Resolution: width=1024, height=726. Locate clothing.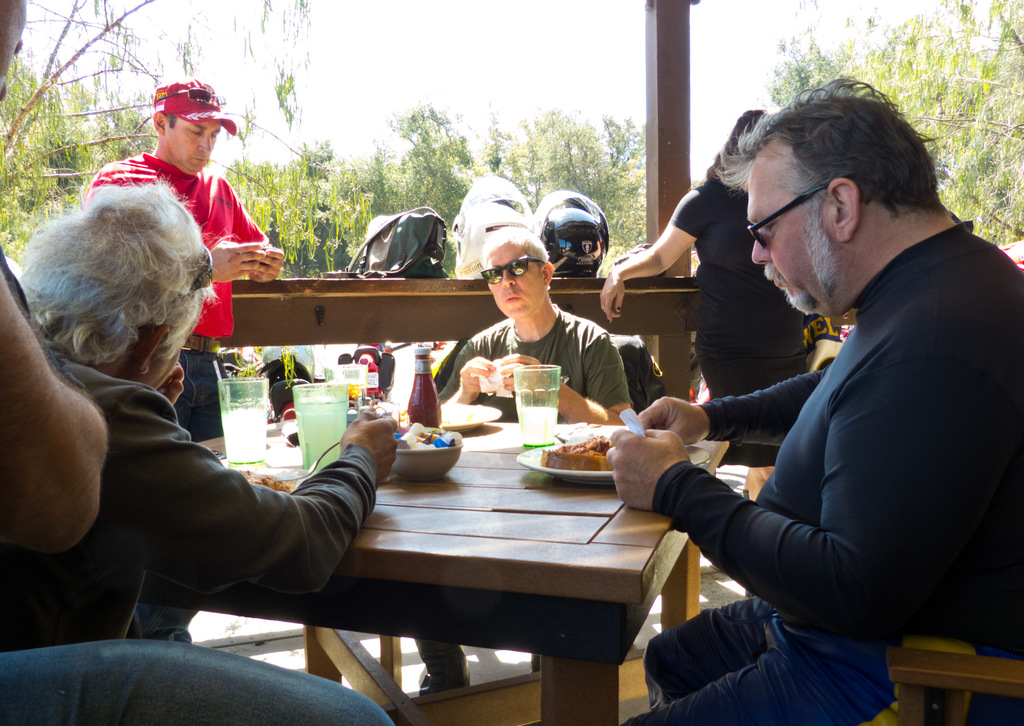
select_region(0, 240, 391, 725).
